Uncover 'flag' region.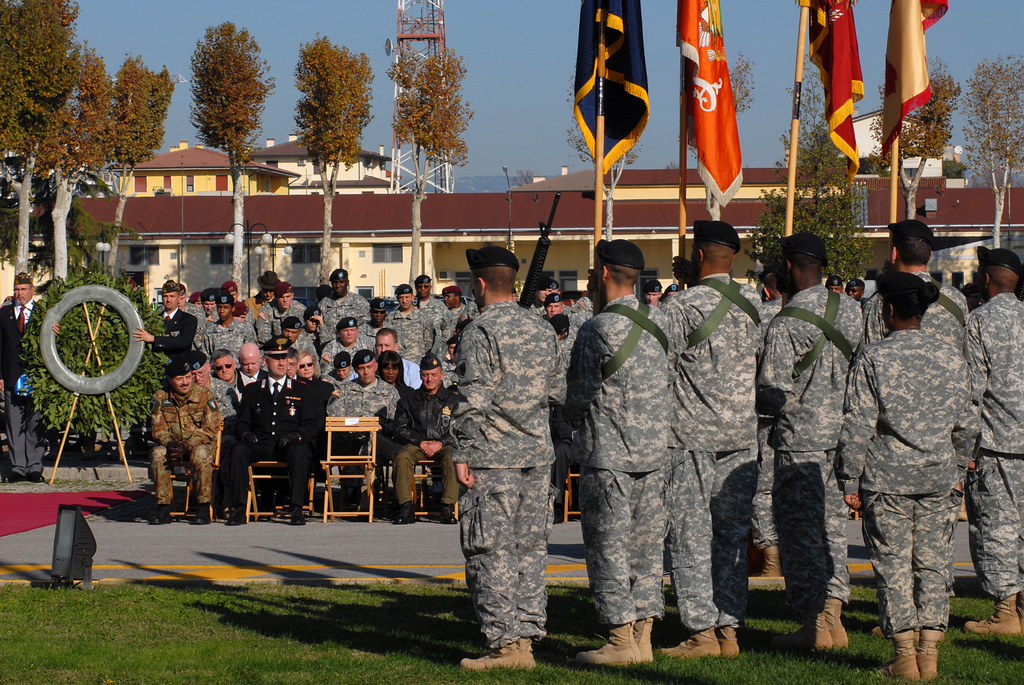
Uncovered: region(887, 0, 958, 145).
